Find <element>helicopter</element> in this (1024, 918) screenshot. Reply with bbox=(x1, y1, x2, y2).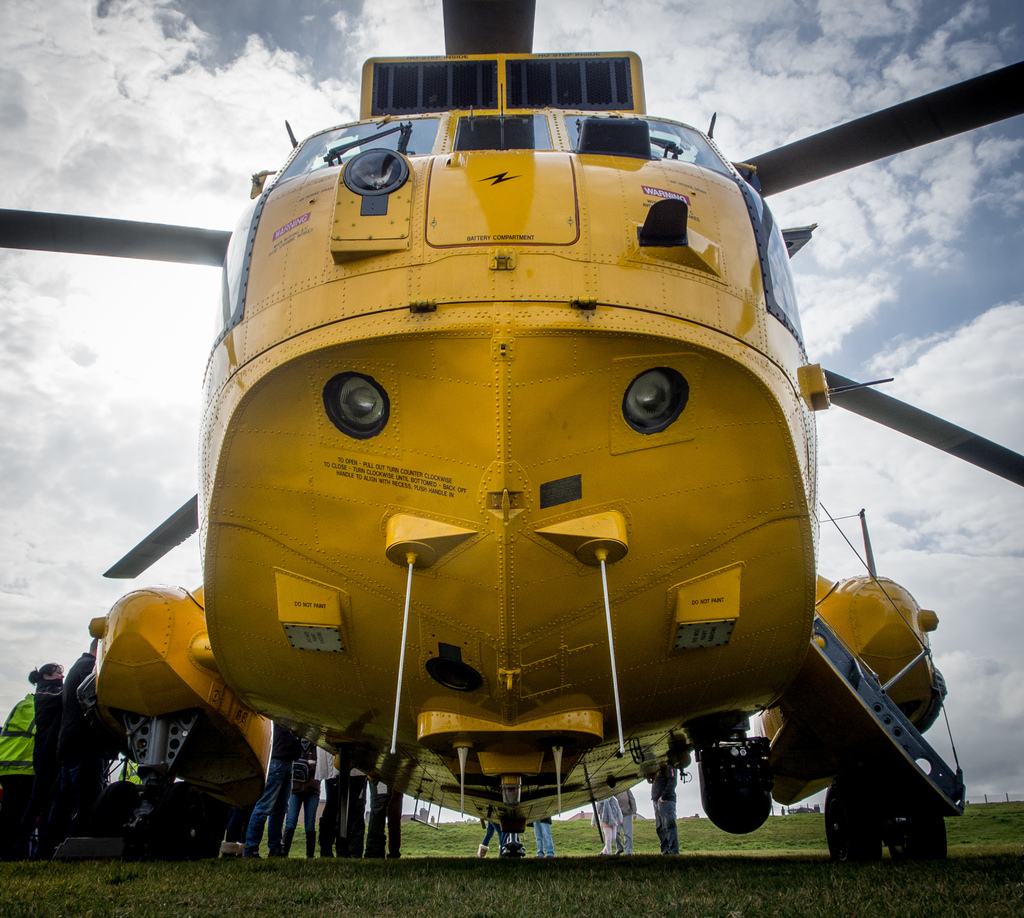
bbox=(0, 0, 1023, 871).
